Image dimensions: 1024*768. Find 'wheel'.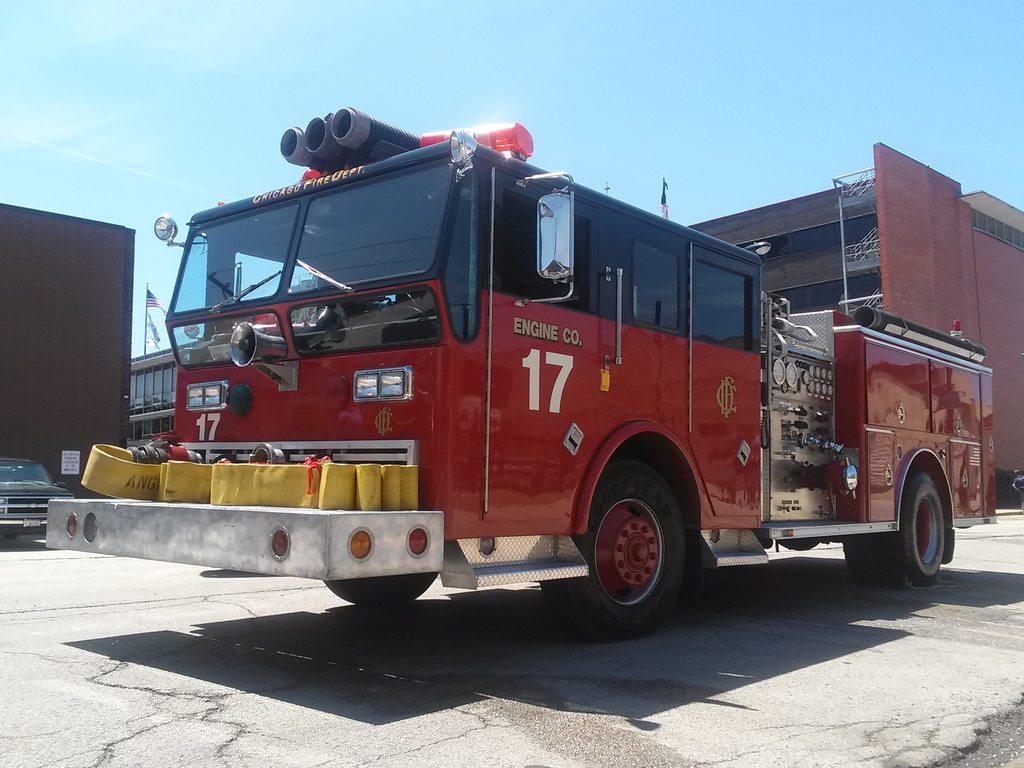
detection(886, 471, 945, 586).
